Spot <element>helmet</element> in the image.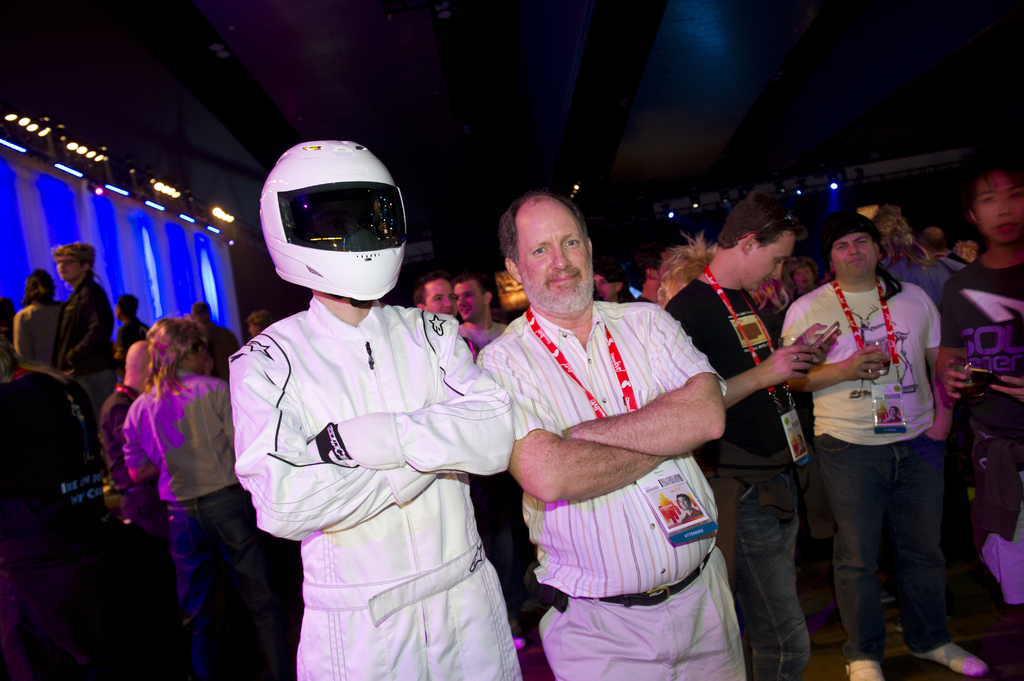
<element>helmet</element> found at select_region(246, 133, 412, 310).
